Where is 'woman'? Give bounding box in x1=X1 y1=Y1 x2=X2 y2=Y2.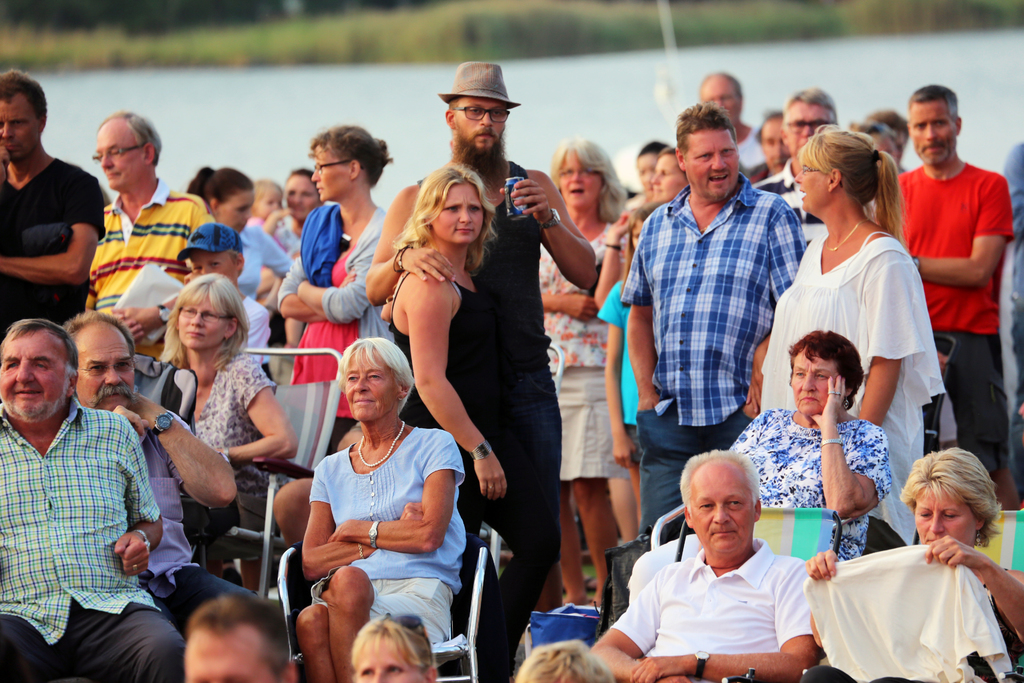
x1=155 y1=274 x2=290 y2=531.
